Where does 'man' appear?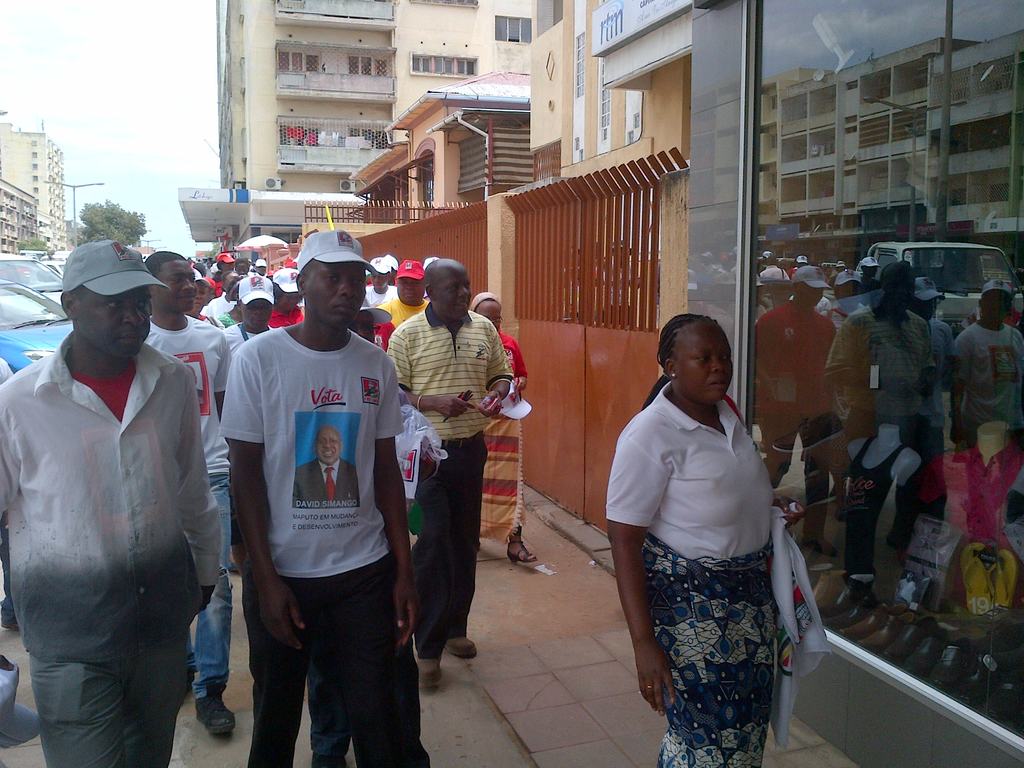
Appears at 10,214,227,748.
